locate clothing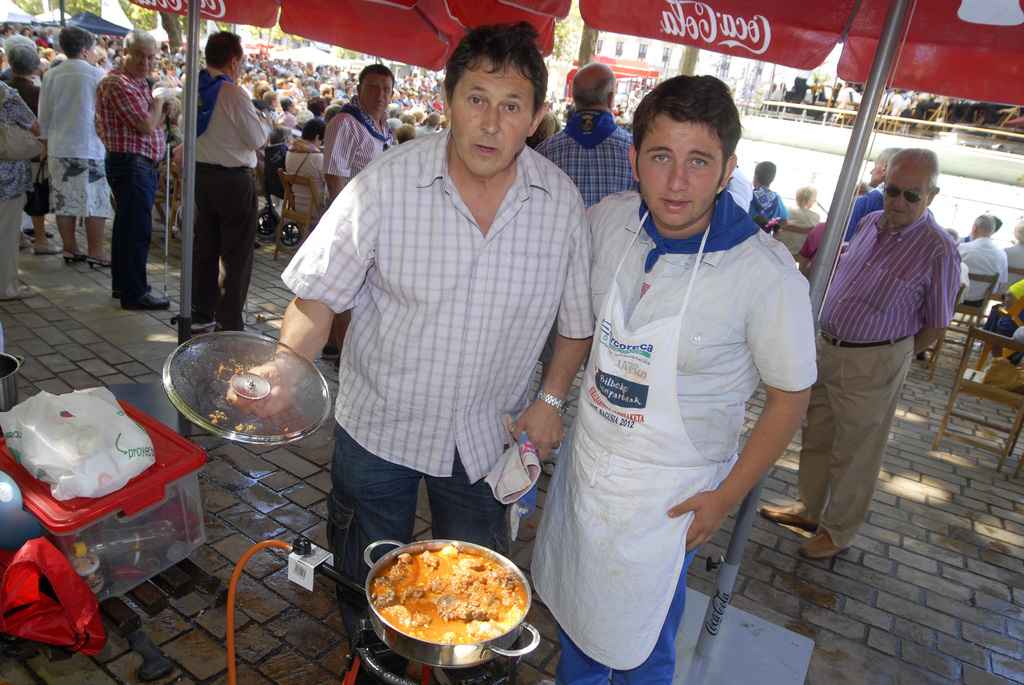
{"left": 0, "top": 72, "right": 31, "bottom": 301}
